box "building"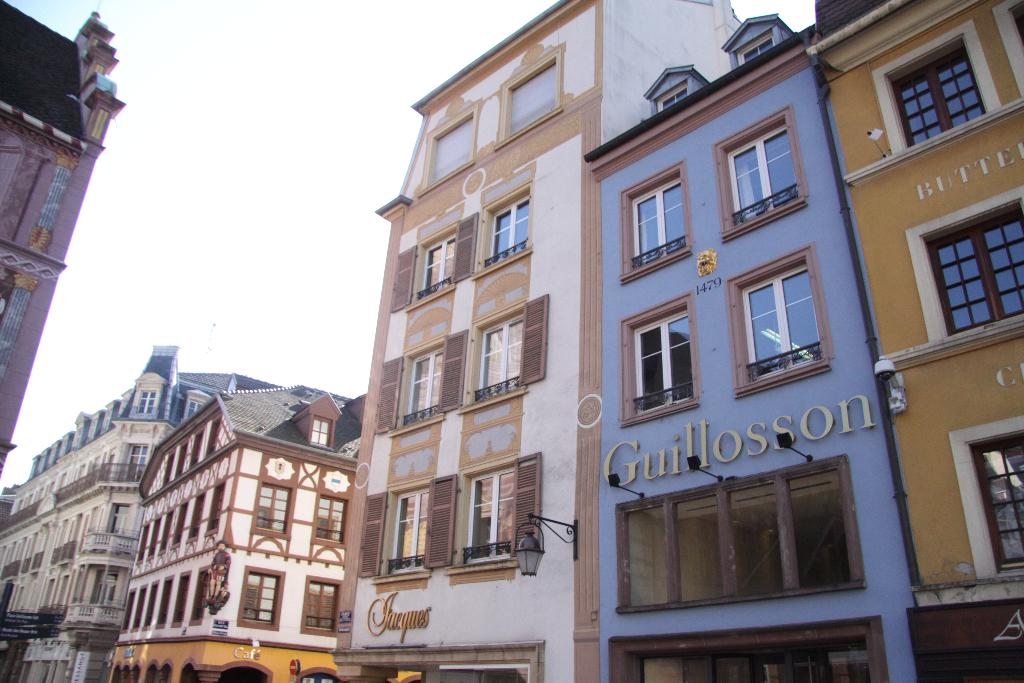
(left=815, top=0, right=1023, bottom=682)
